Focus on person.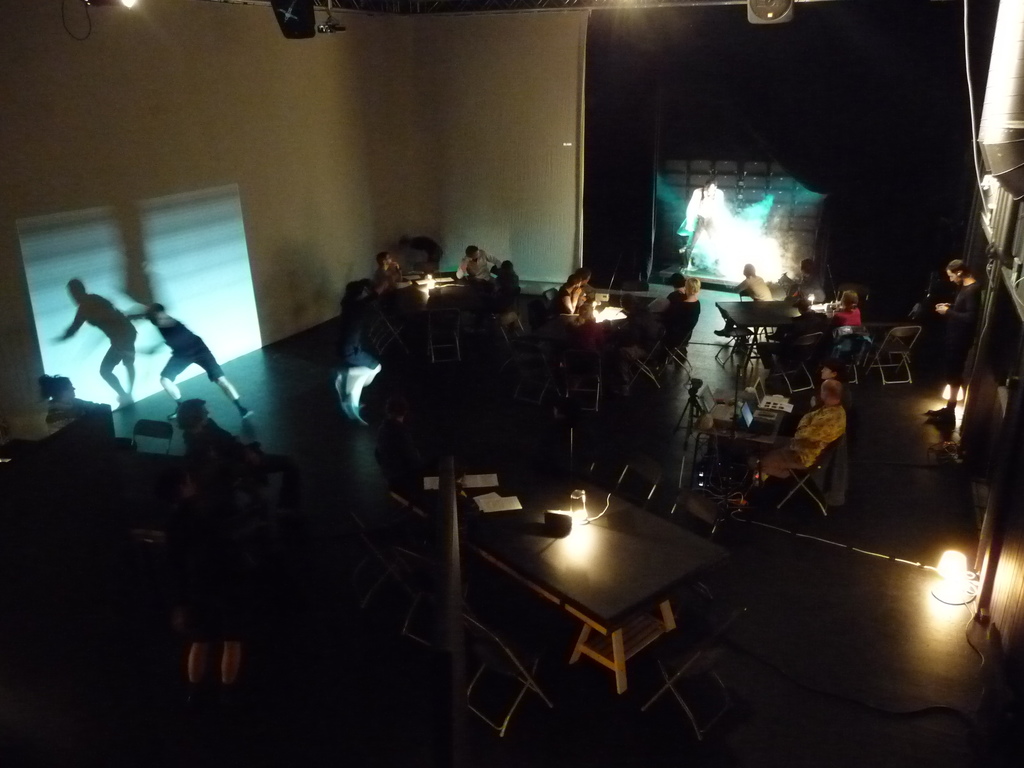
Focused at (337,280,388,422).
